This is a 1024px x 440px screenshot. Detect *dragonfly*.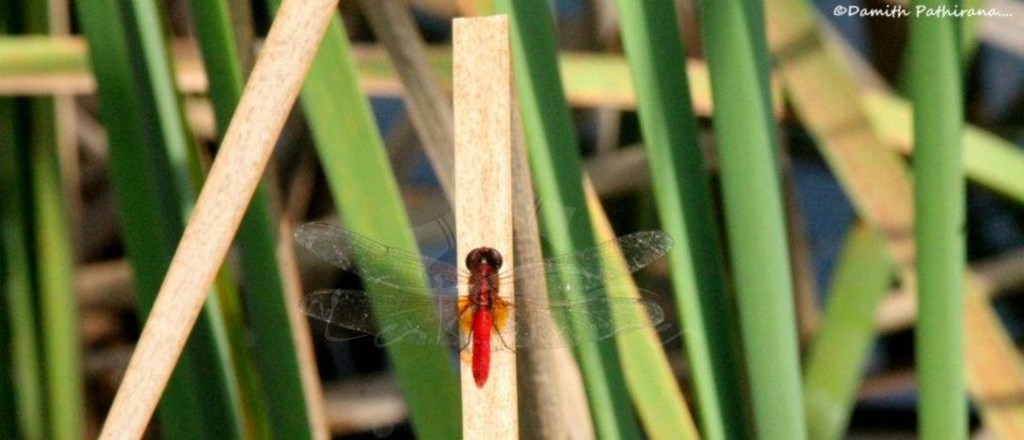
(296, 218, 677, 393).
